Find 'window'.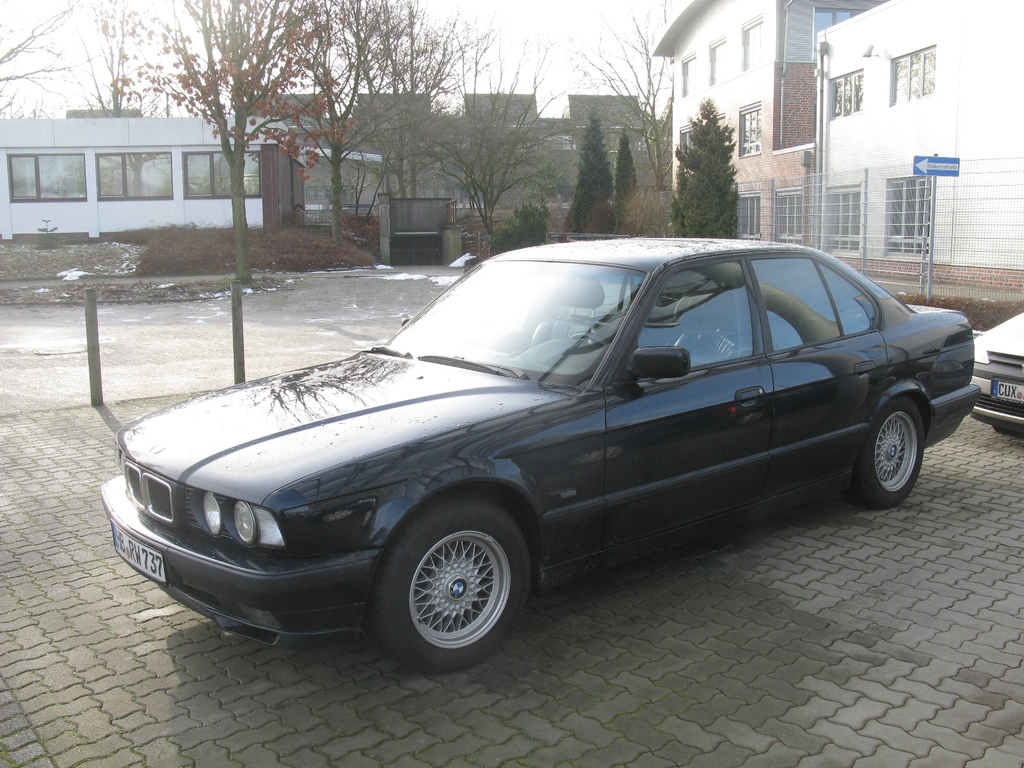
detection(733, 100, 763, 160).
